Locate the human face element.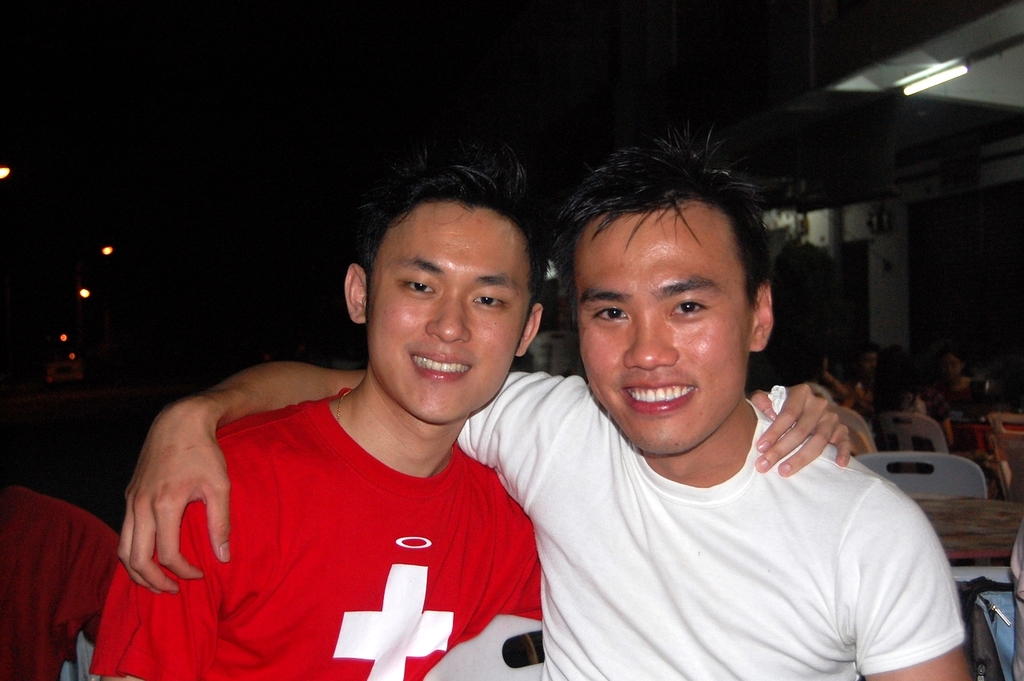
Element bbox: (left=940, top=355, right=962, bottom=378).
